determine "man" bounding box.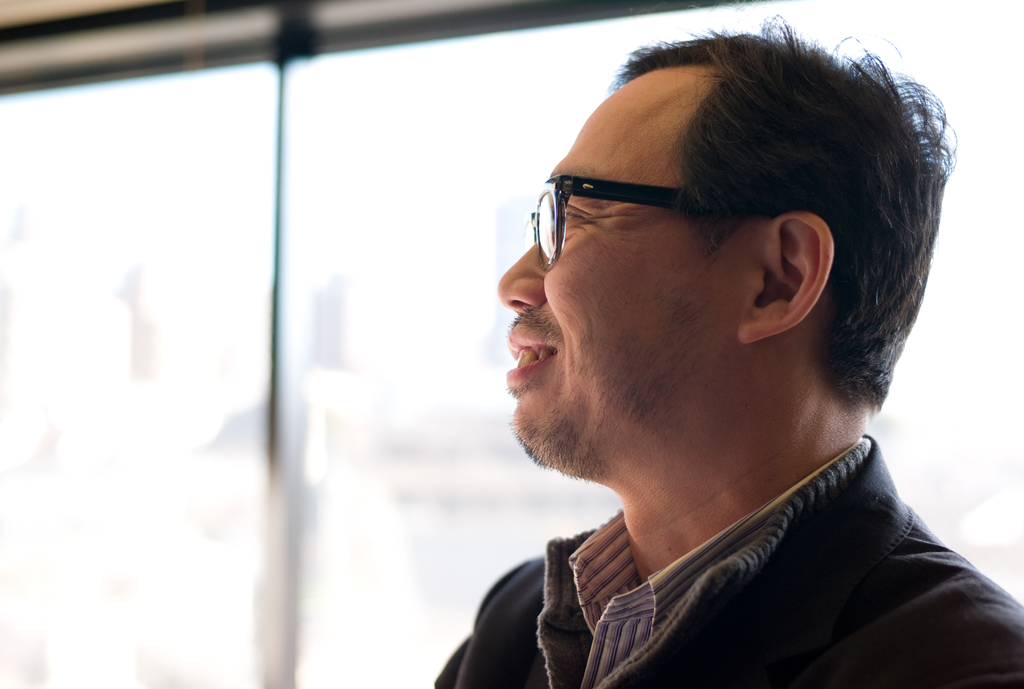
Determined: region(384, 19, 1023, 679).
